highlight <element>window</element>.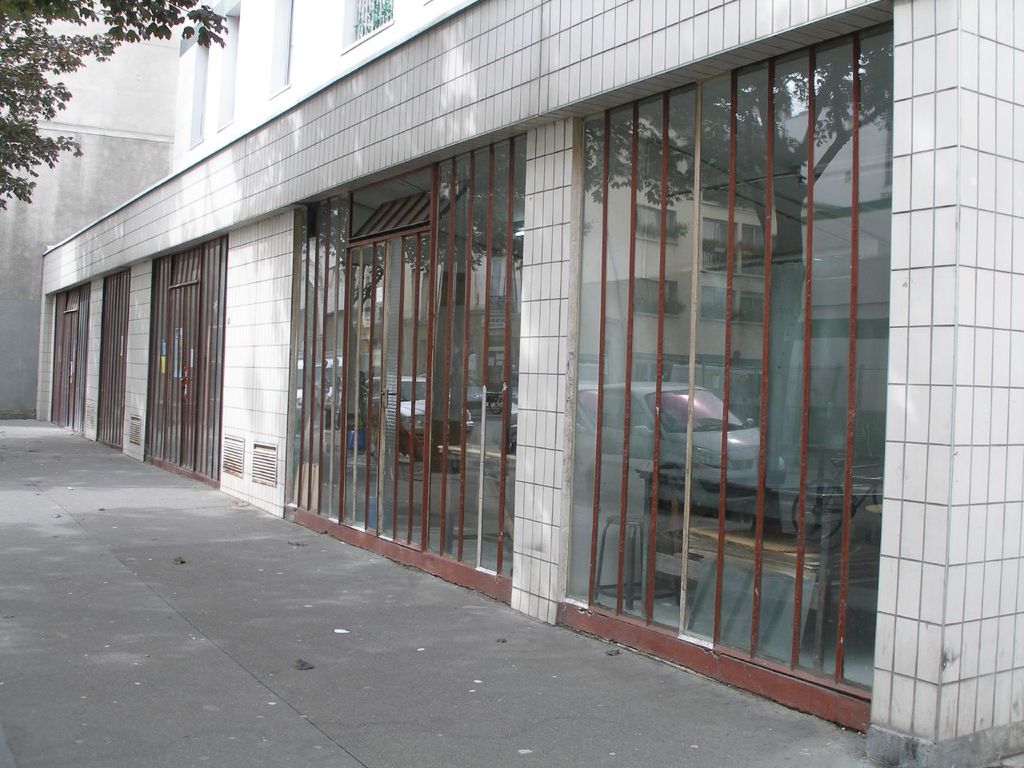
Highlighted region: [left=575, top=52, right=897, bottom=720].
